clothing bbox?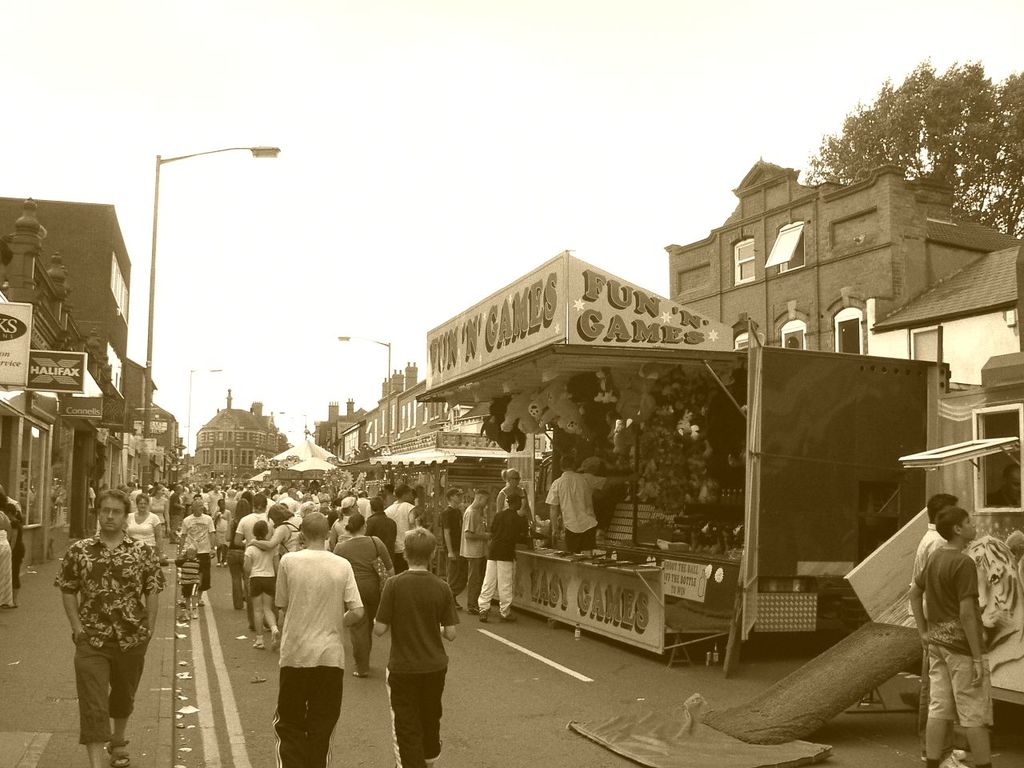
{"left": 438, "top": 501, "right": 458, "bottom": 573}
